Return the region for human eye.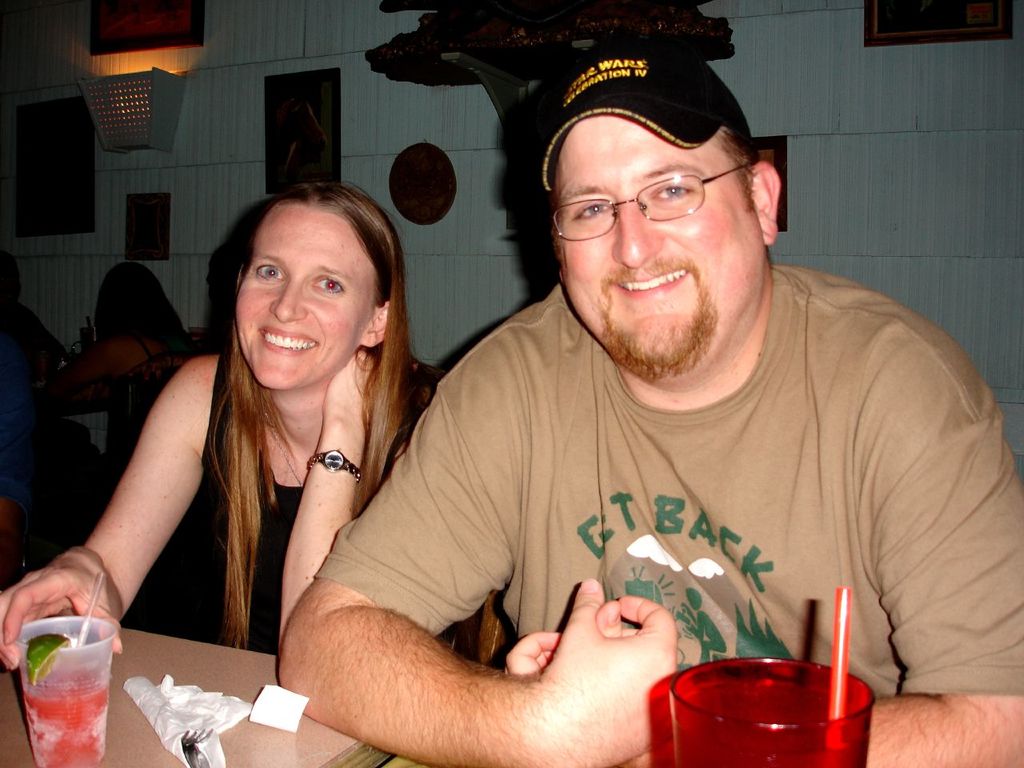
region(310, 275, 347, 295).
